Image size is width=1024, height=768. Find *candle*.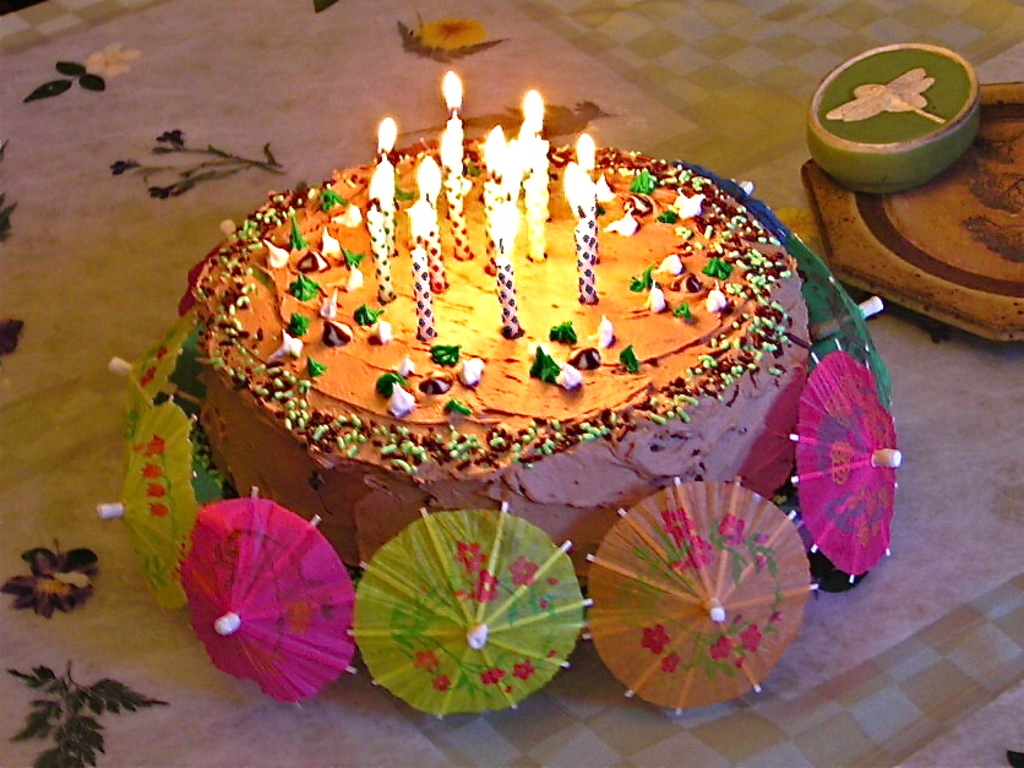
x1=523, y1=92, x2=552, y2=205.
